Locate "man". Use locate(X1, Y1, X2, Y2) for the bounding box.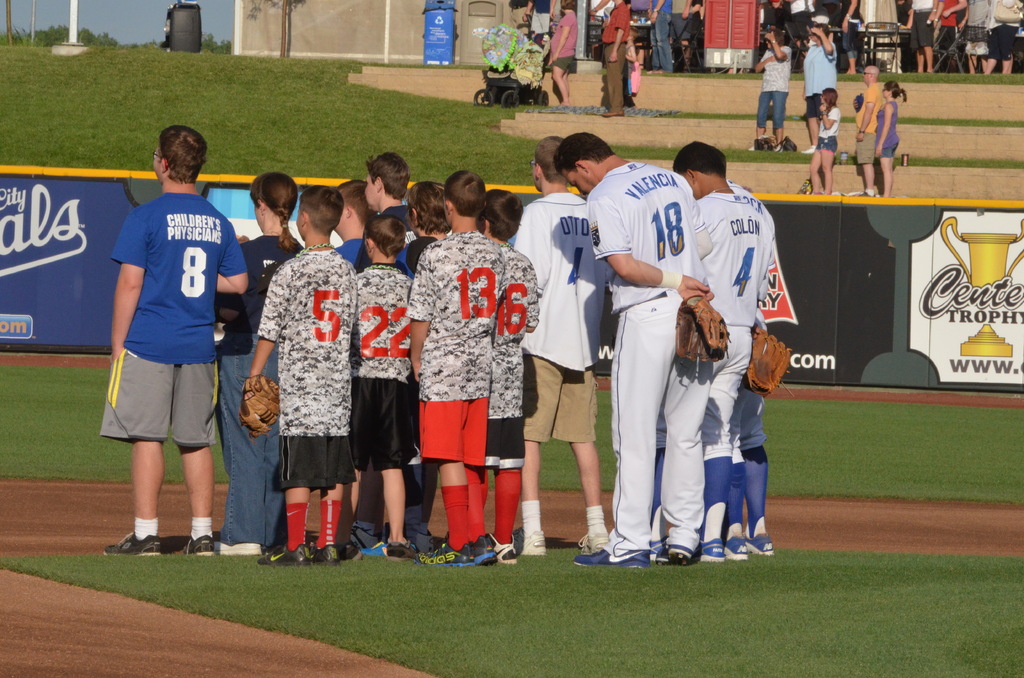
locate(641, 0, 669, 72).
